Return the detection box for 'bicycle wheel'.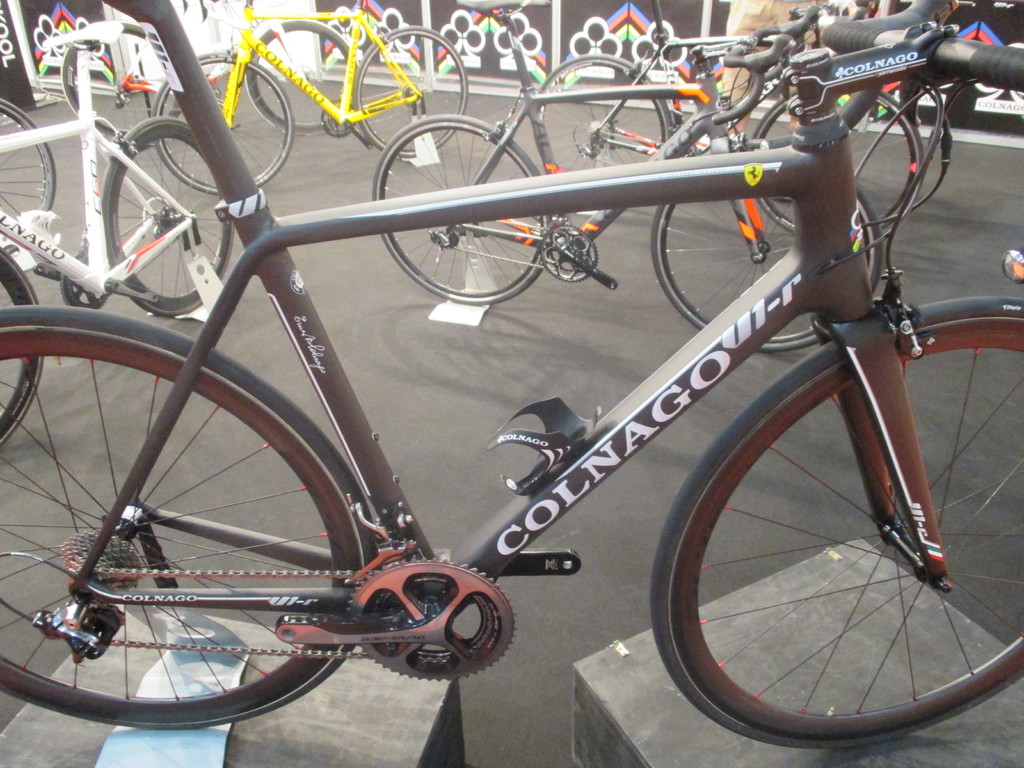
l=528, t=56, r=682, b=205.
